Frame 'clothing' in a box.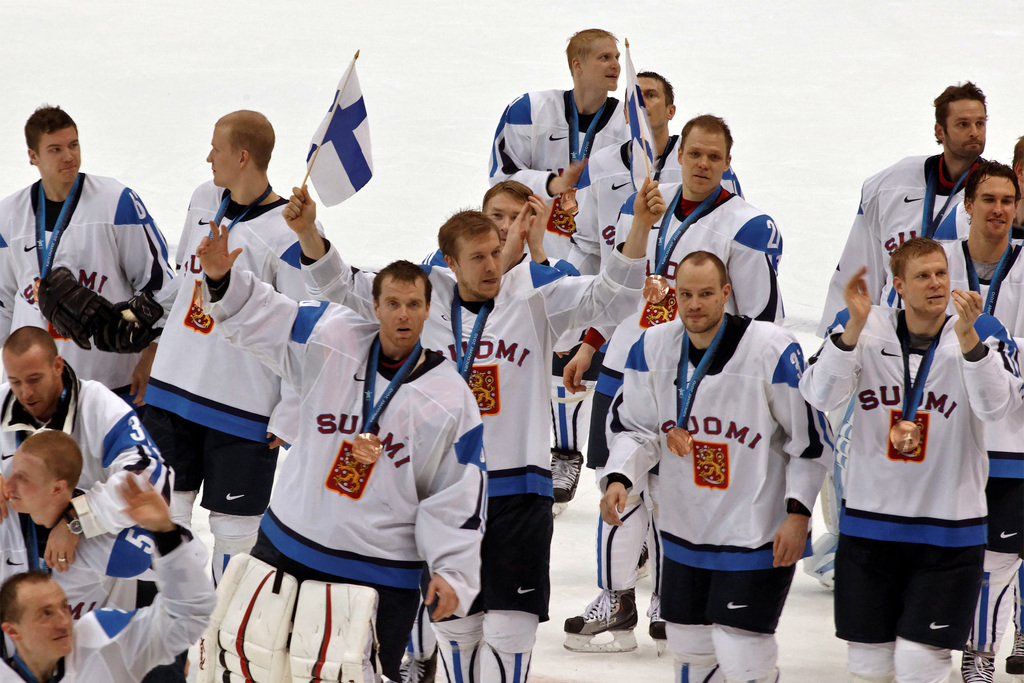
883,235,1023,318.
